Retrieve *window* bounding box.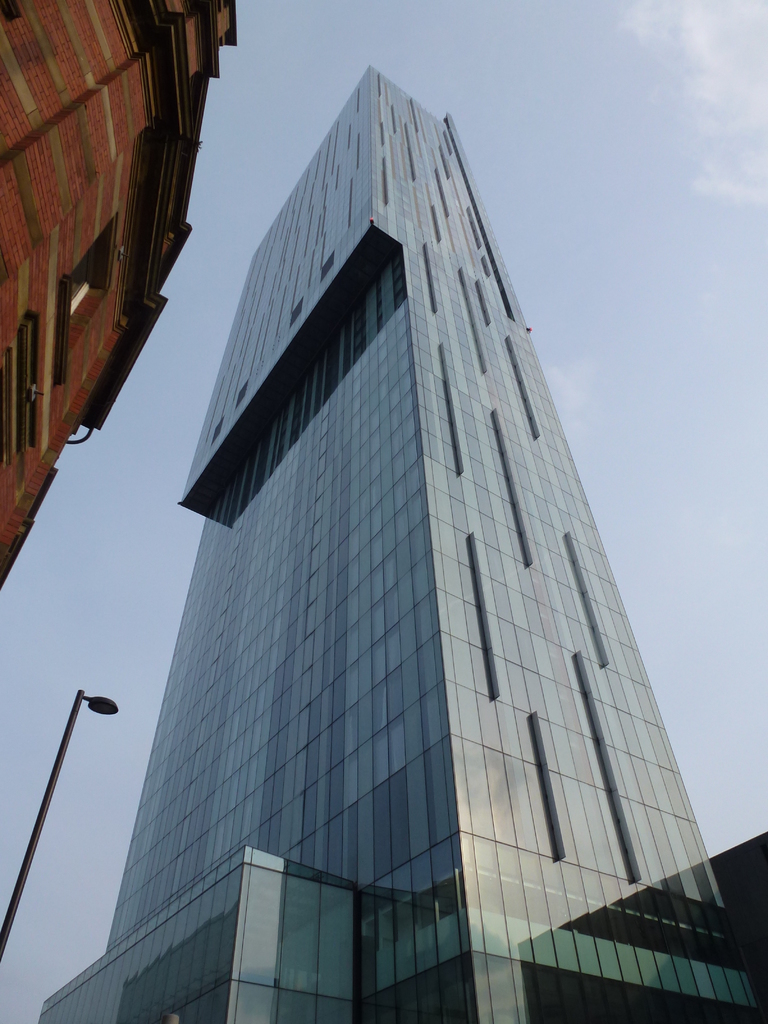
Bounding box: 58 214 116 392.
